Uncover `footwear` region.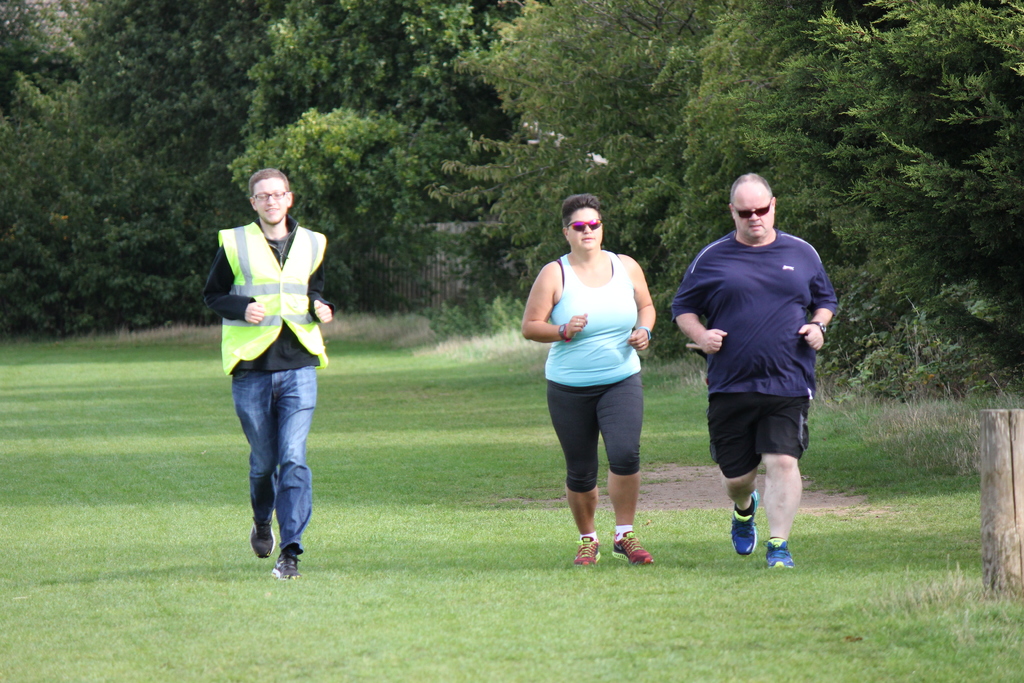
Uncovered: <bbox>247, 517, 275, 558</bbox>.
